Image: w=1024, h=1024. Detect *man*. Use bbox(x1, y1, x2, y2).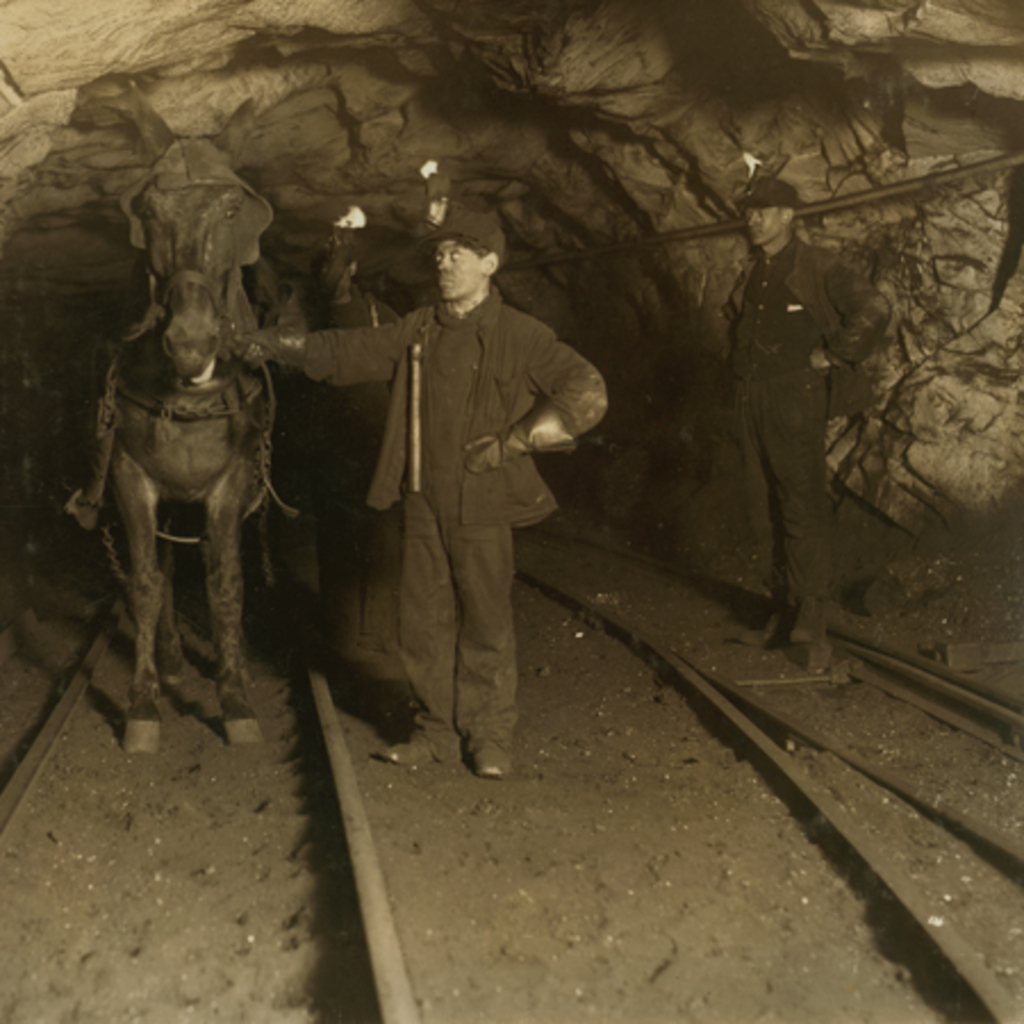
bbox(330, 232, 601, 778).
